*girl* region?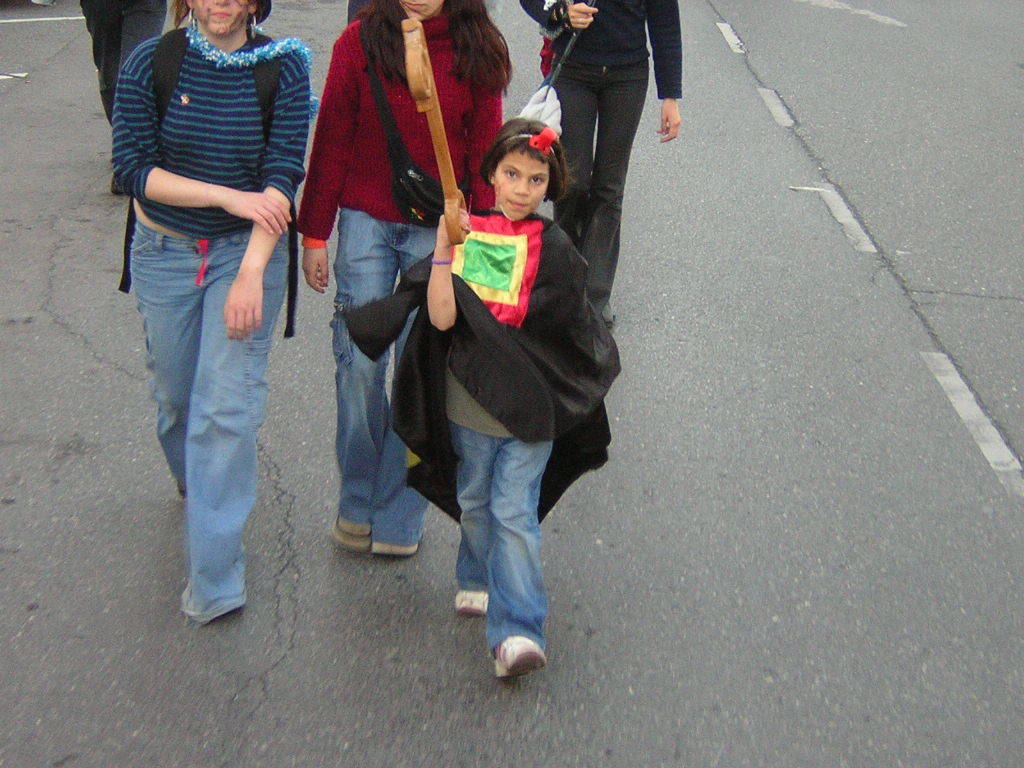
<region>294, 0, 516, 555</region>
